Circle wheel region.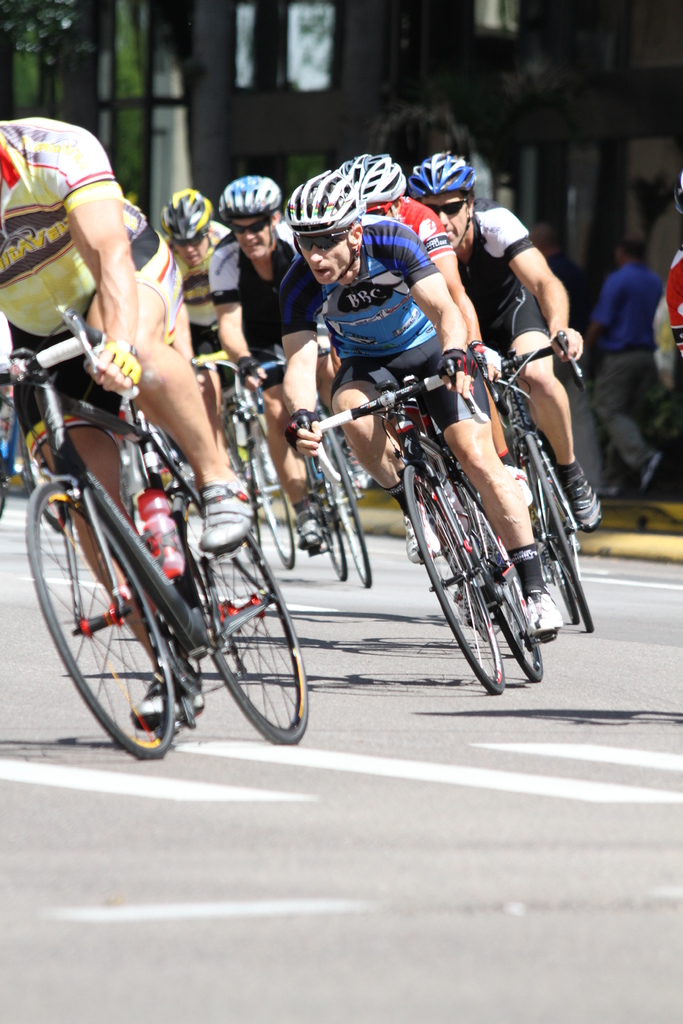
Region: crop(458, 473, 542, 681).
